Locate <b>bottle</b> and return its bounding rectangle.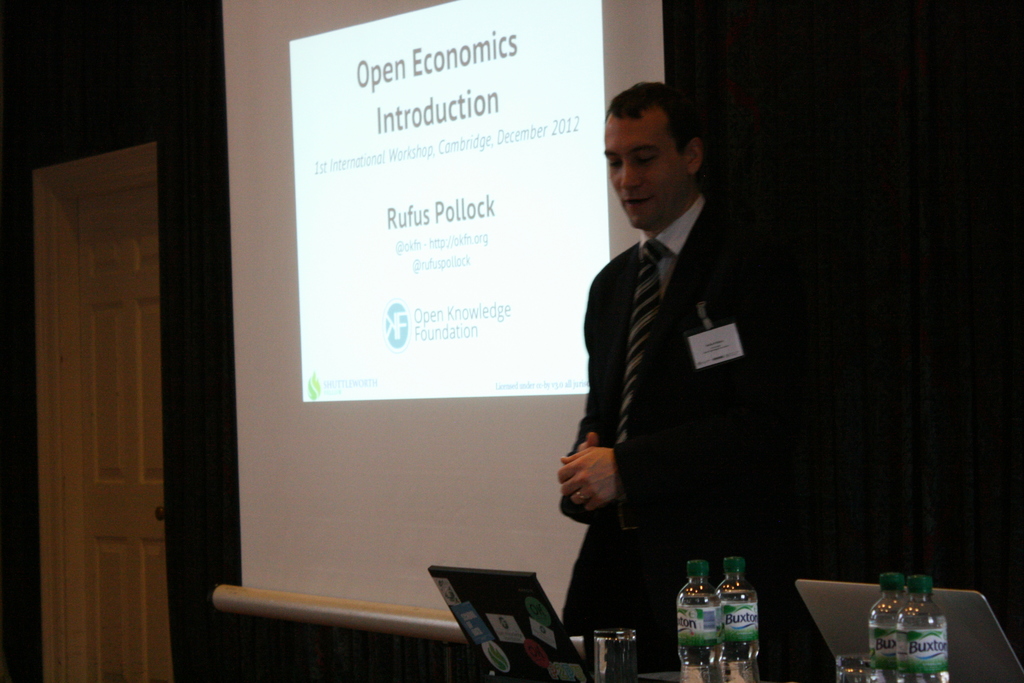
region(721, 555, 764, 682).
